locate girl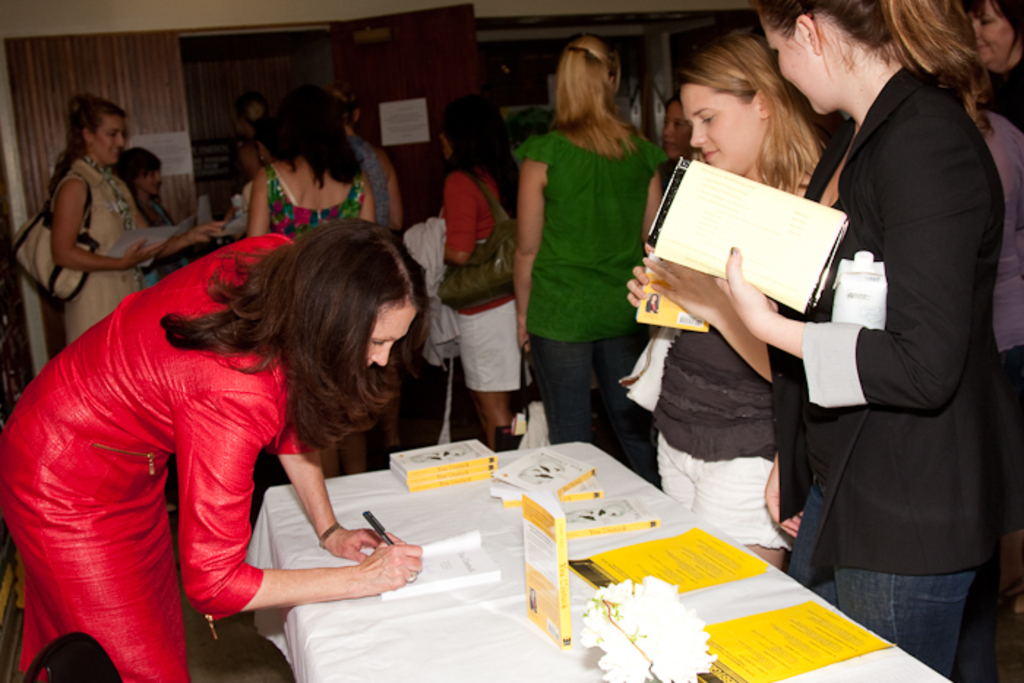
Rect(516, 35, 671, 477)
